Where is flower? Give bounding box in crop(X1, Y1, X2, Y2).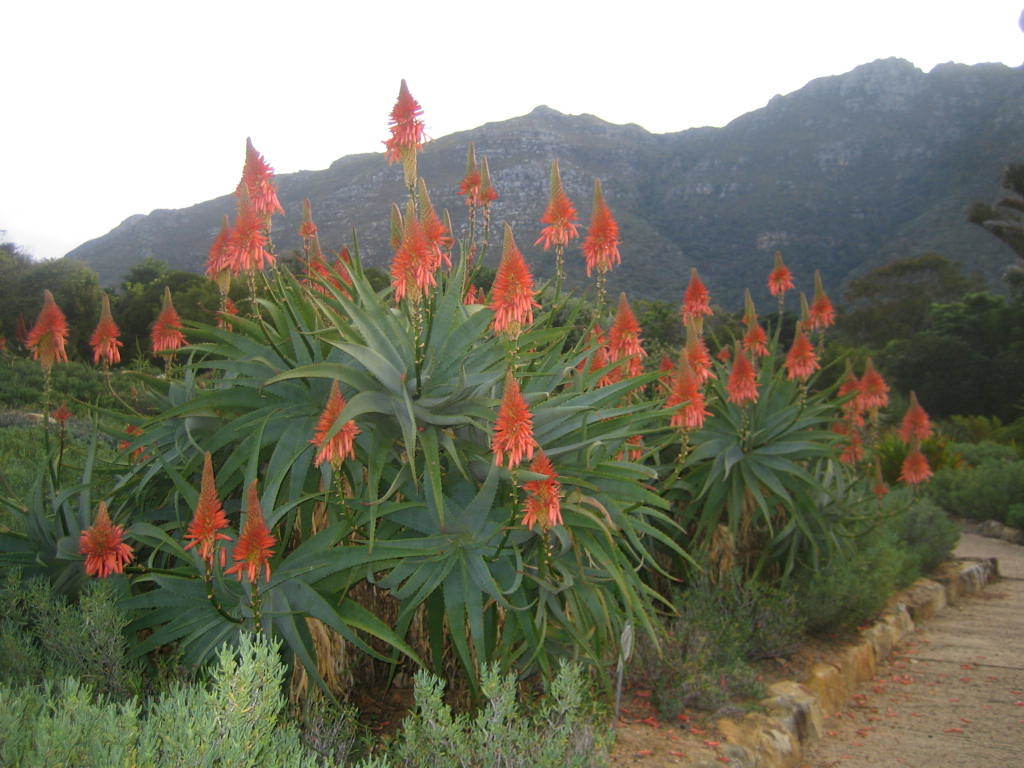
crop(229, 182, 262, 268).
